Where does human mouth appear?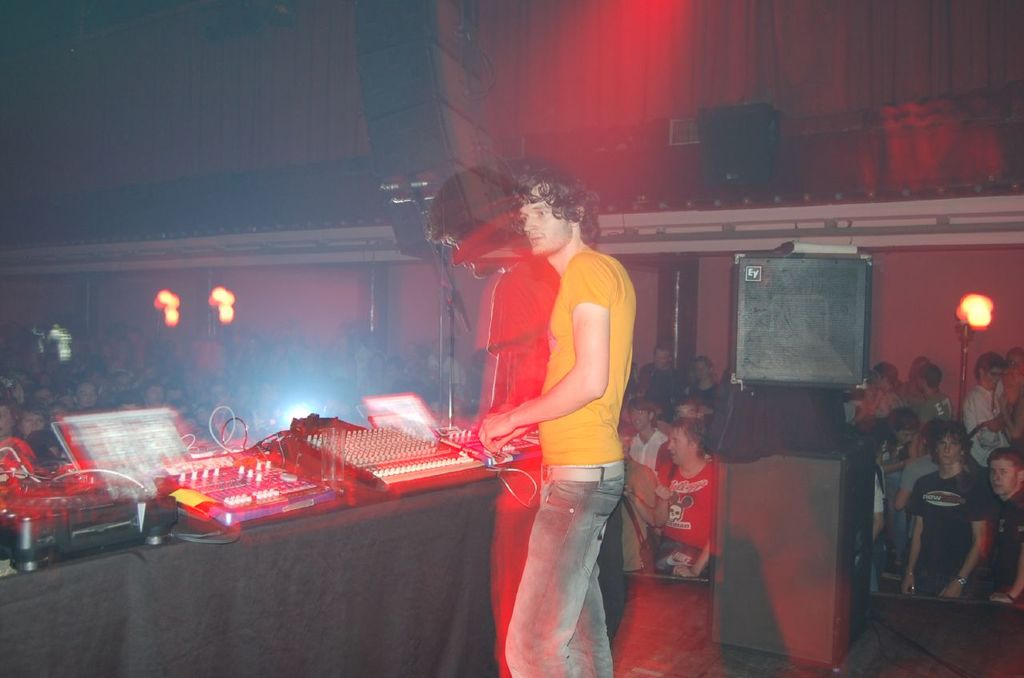
Appears at [left=526, top=233, right=547, bottom=243].
